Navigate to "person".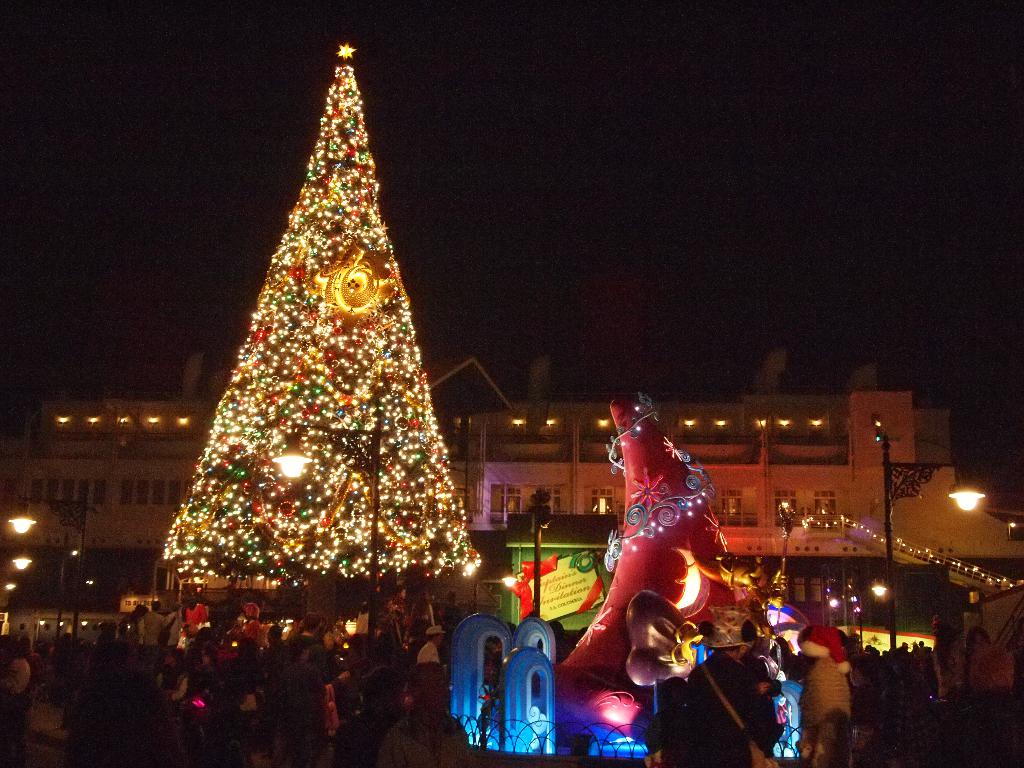
Navigation target: (left=277, top=640, right=327, bottom=767).
